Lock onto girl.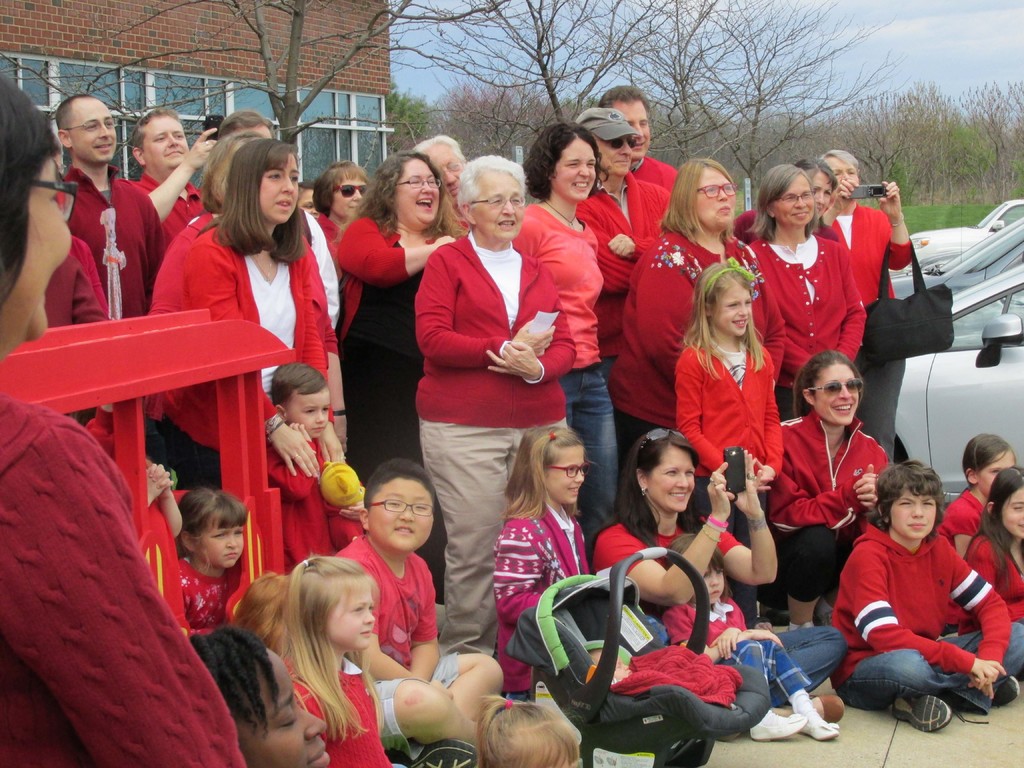
Locked: <box>175,484,250,634</box>.
